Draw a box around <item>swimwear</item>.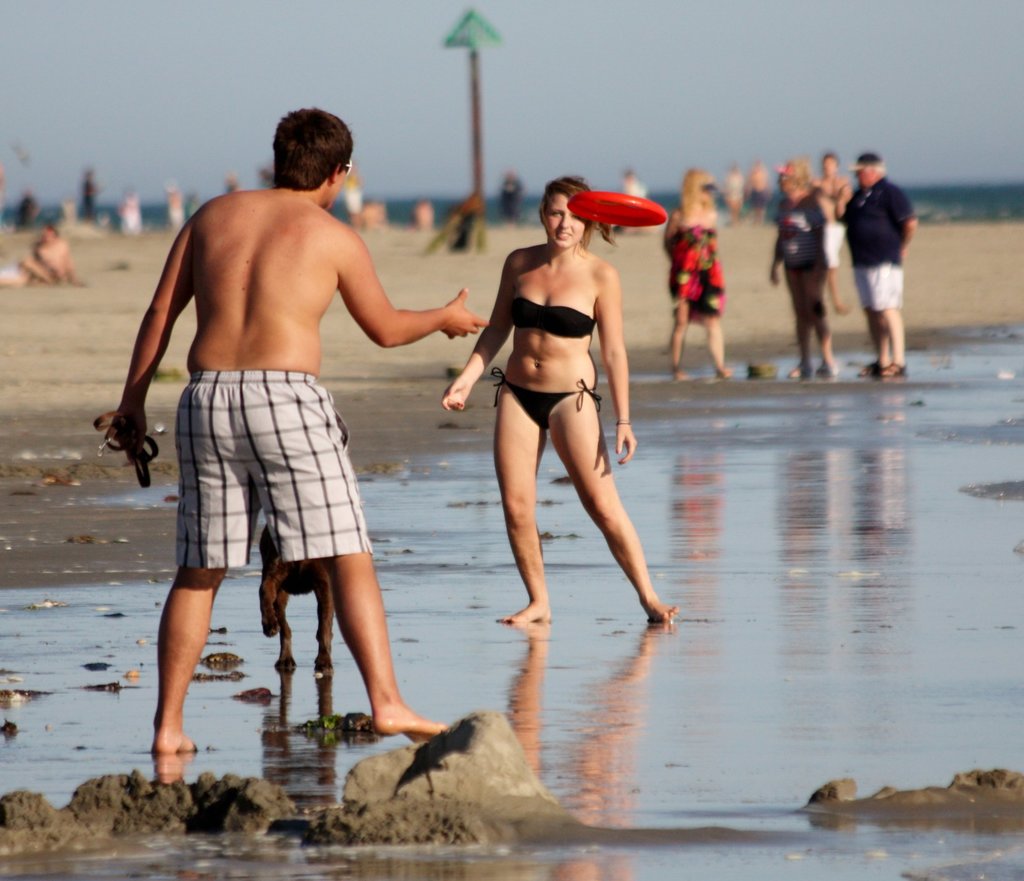
<box>161,376,378,568</box>.
